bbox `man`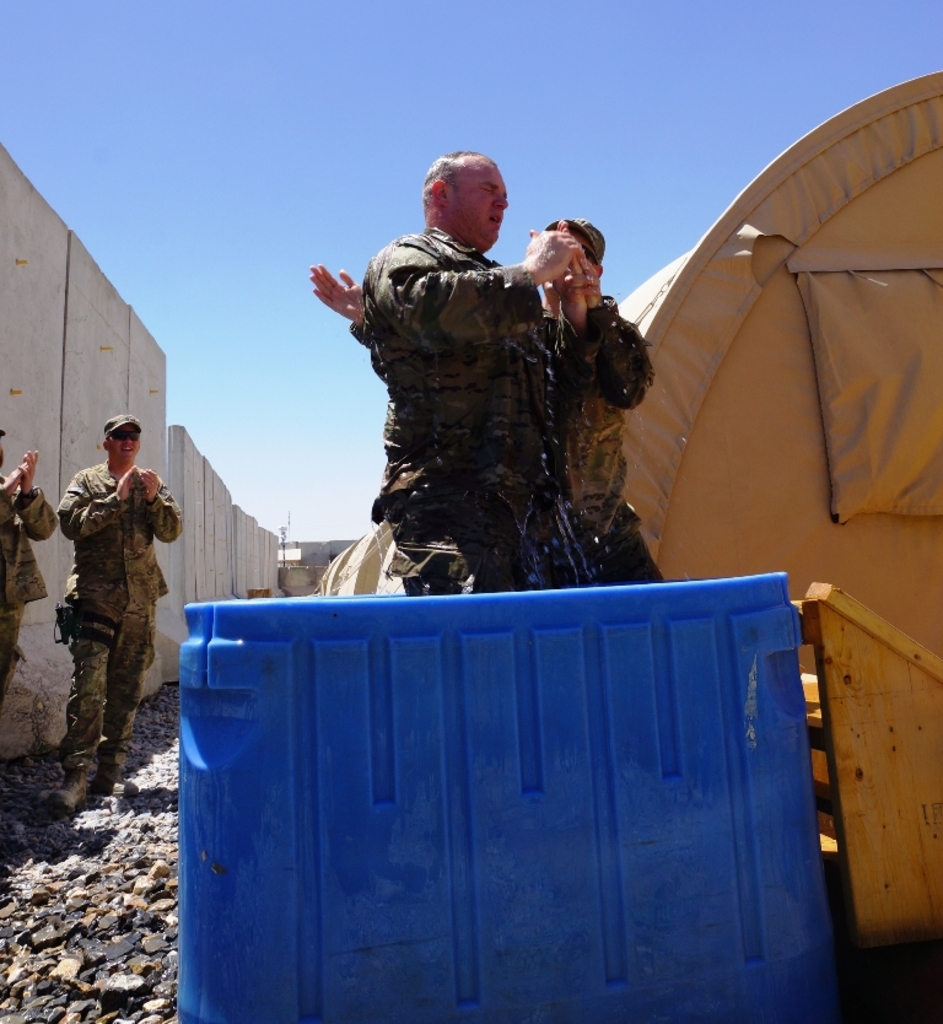
detection(0, 419, 55, 720)
